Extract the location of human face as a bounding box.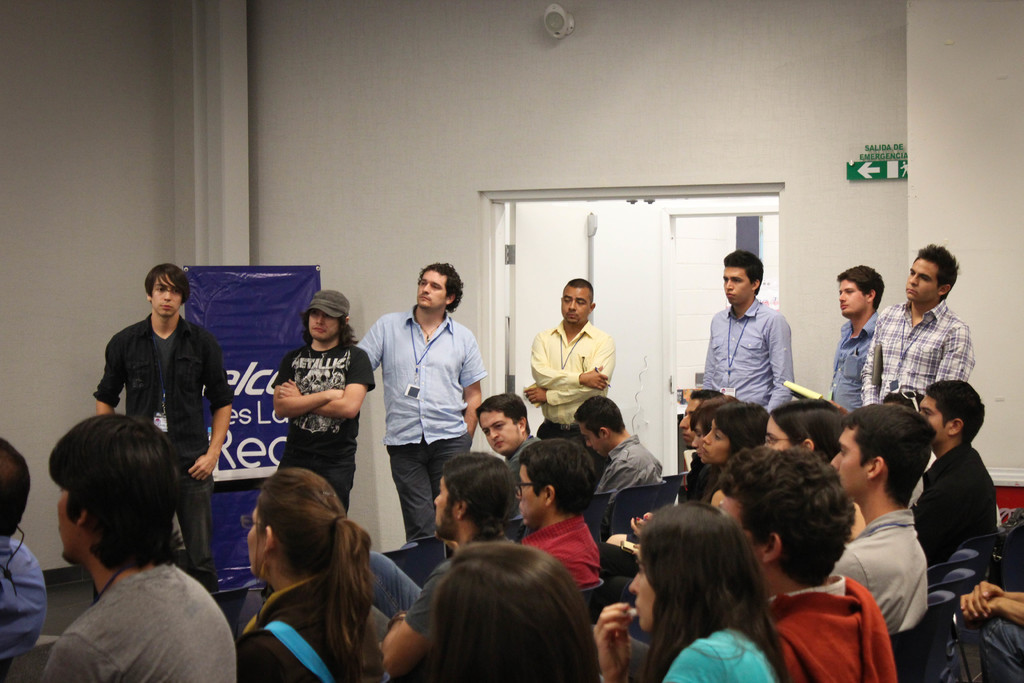
{"left": 722, "top": 264, "right": 752, "bottom": 304}.
